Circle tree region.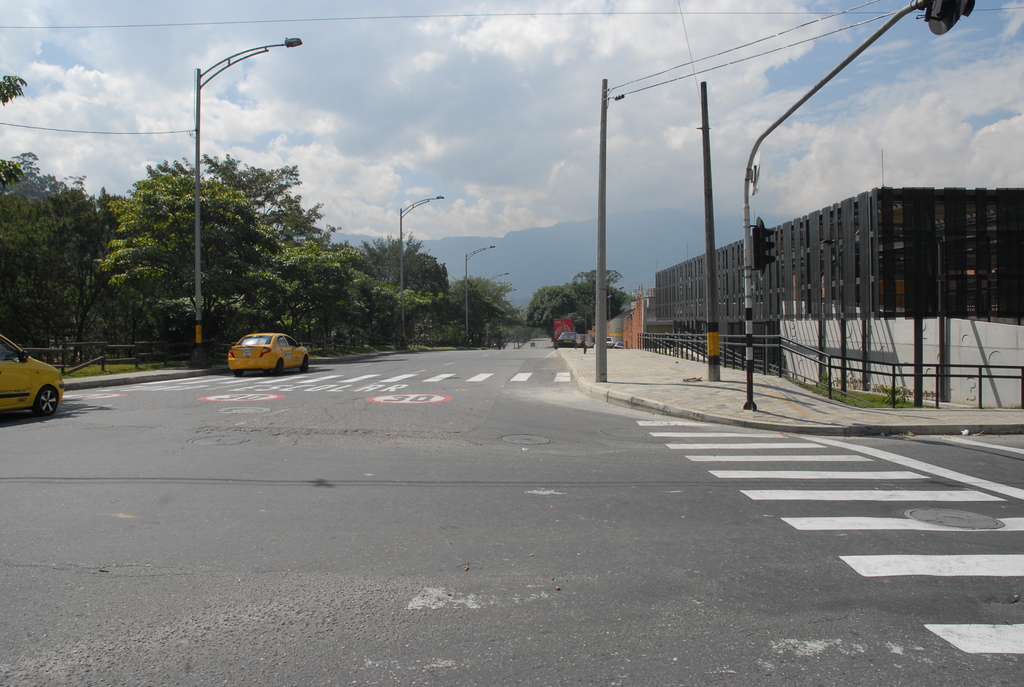
Region: left=525, top=281, right=636, bottom=328.
